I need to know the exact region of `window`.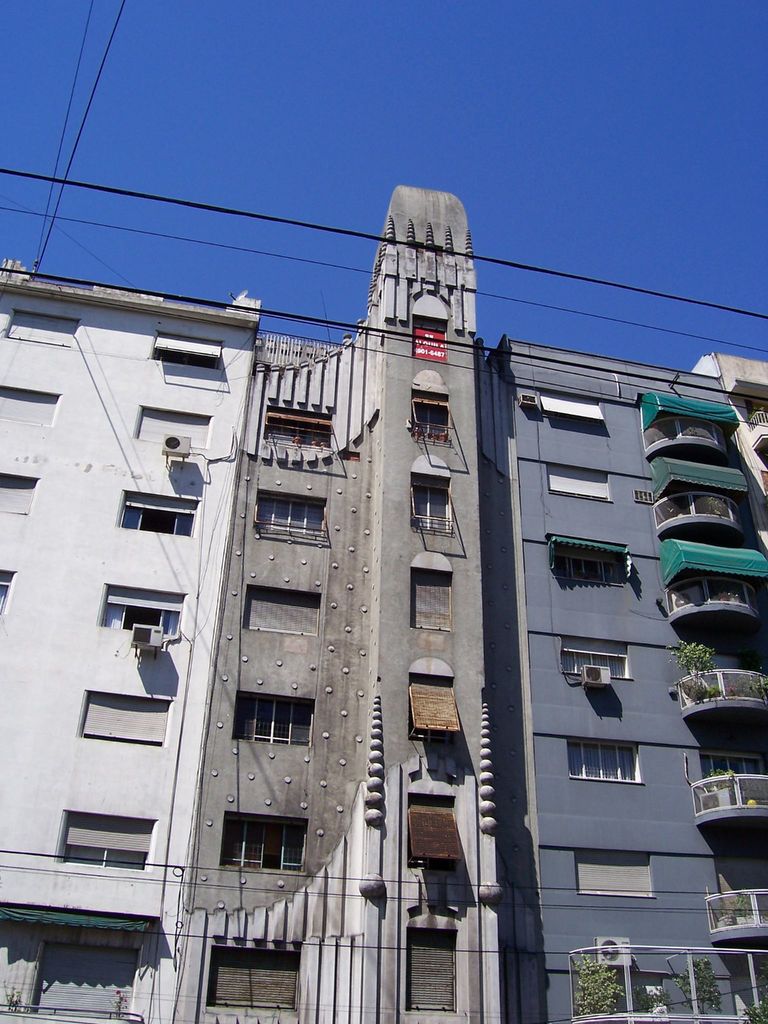
Region: x1=266 y1=407 x2=330 y2=452.
